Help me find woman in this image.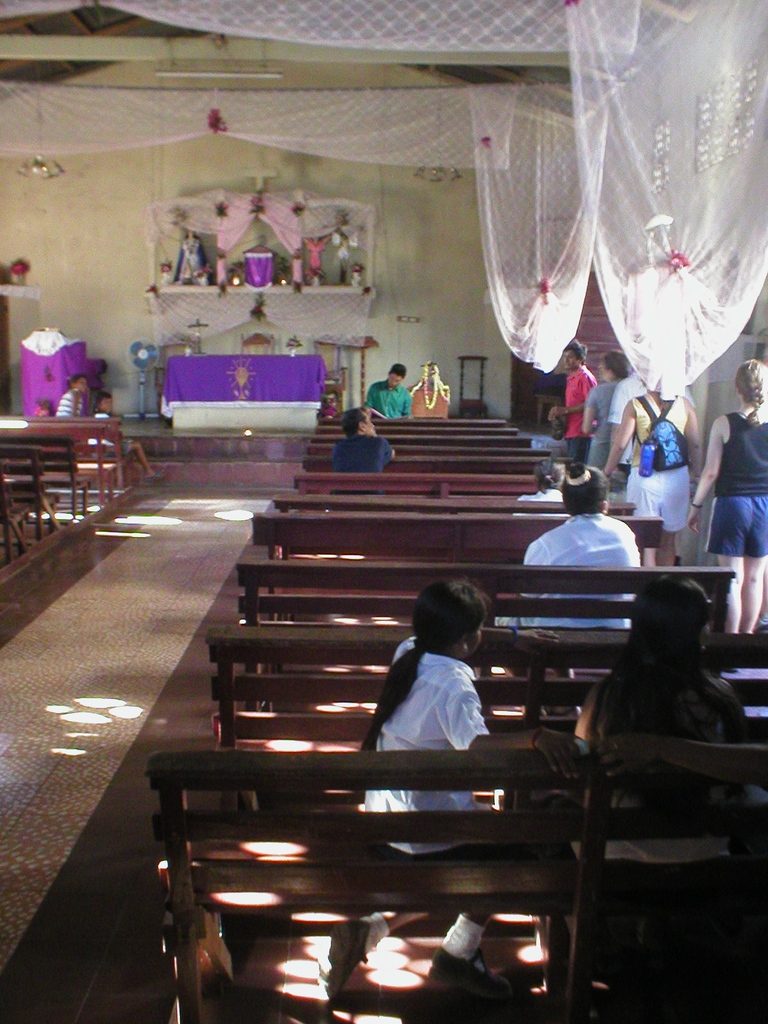
Found it: 488,462,648,716.
